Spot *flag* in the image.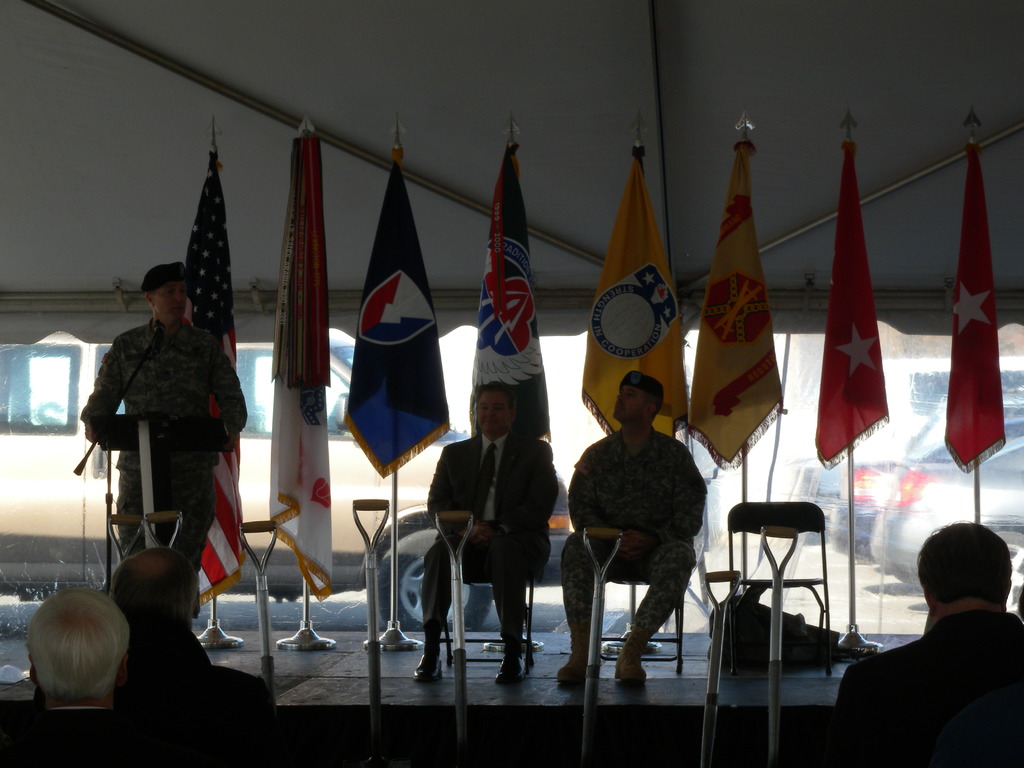
*flag* found at rect(693, 124, 791, 476).
